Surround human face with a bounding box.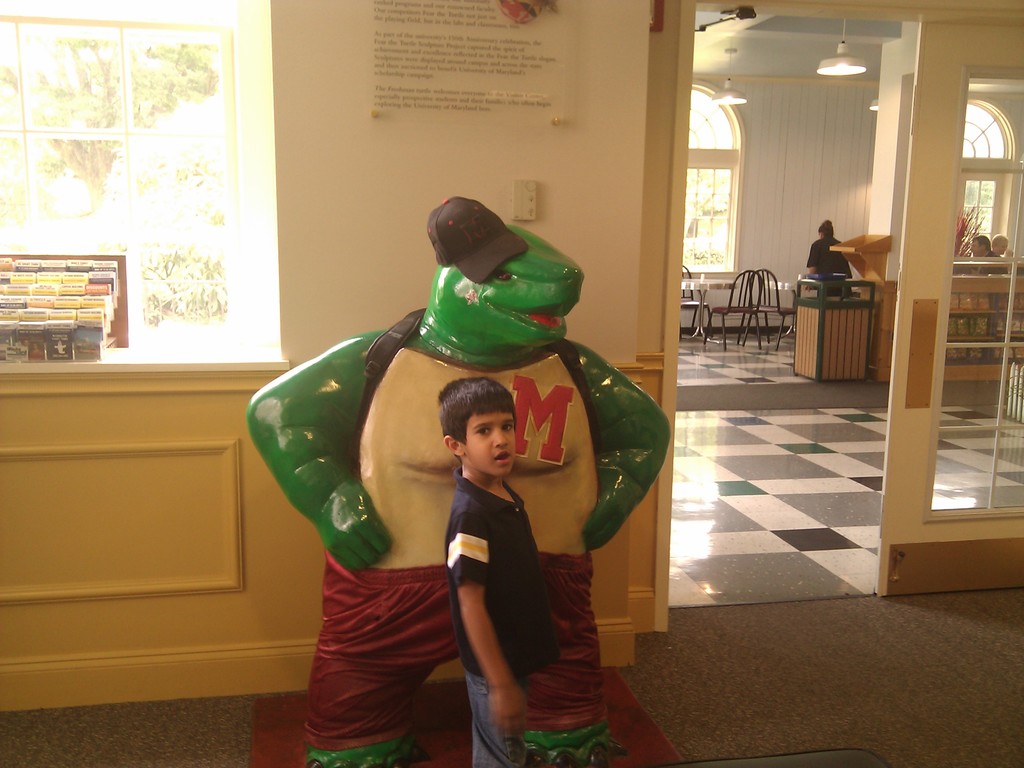
[x1=465, y1=413, x2=513, y2=476].
